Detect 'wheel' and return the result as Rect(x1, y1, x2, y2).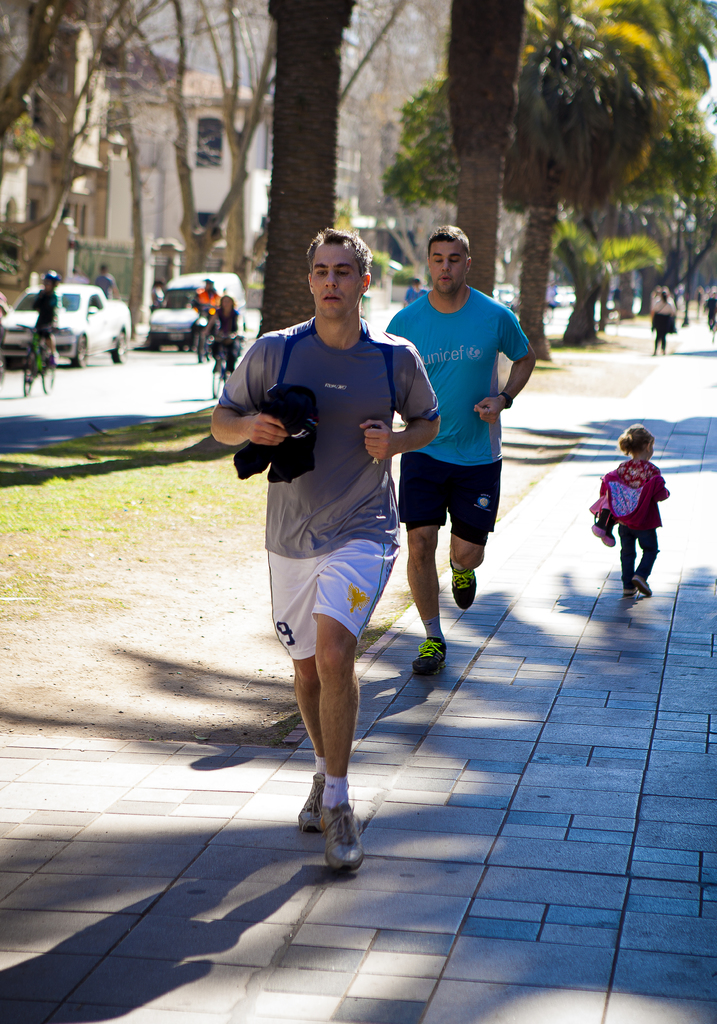
Rect(209, 350, 228, 406).
